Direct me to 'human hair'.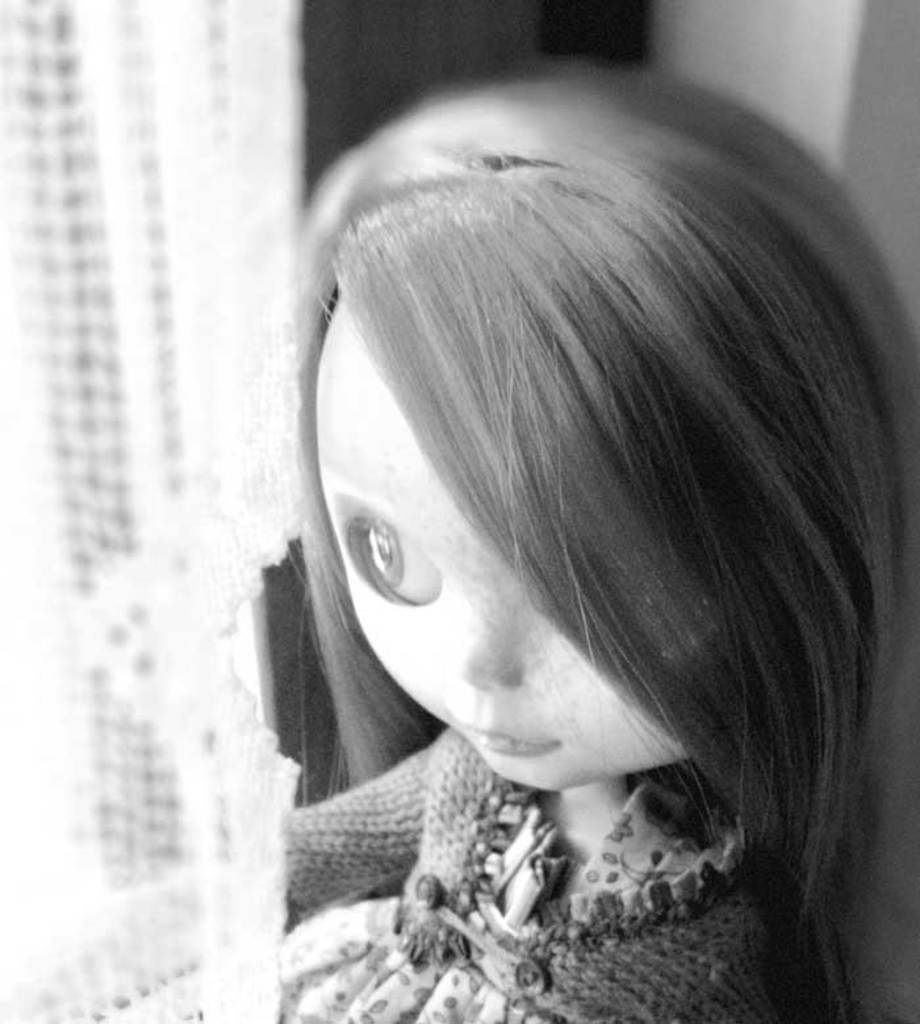
Direction: [left=285, top=84, right=908, bottom=960].
